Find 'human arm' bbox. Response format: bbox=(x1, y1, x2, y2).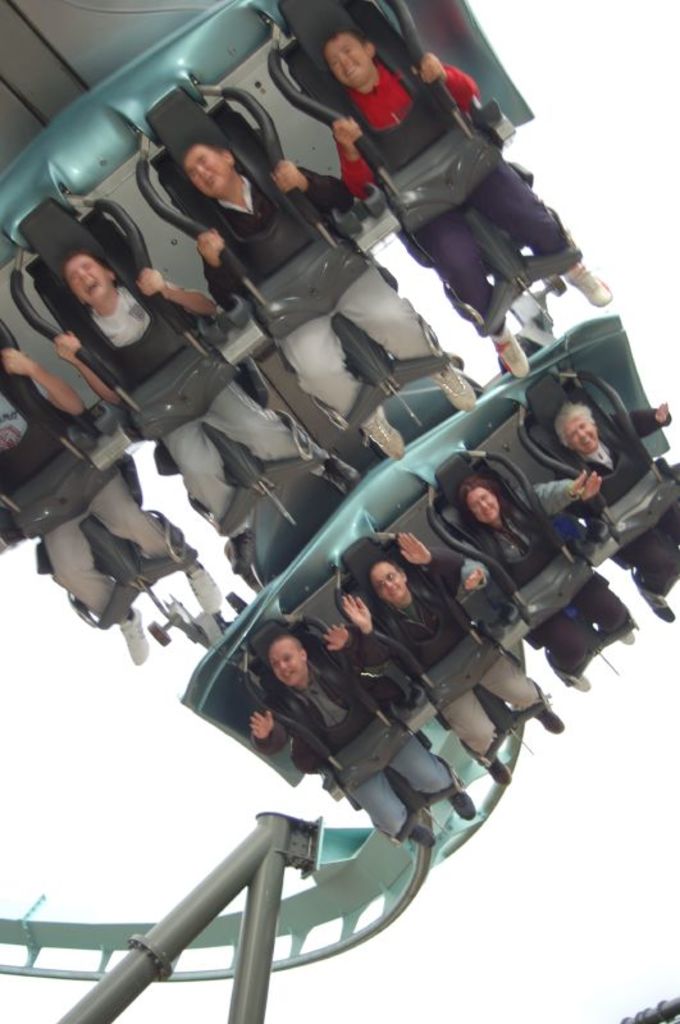
bbox=(190, 229, 251, 311).
